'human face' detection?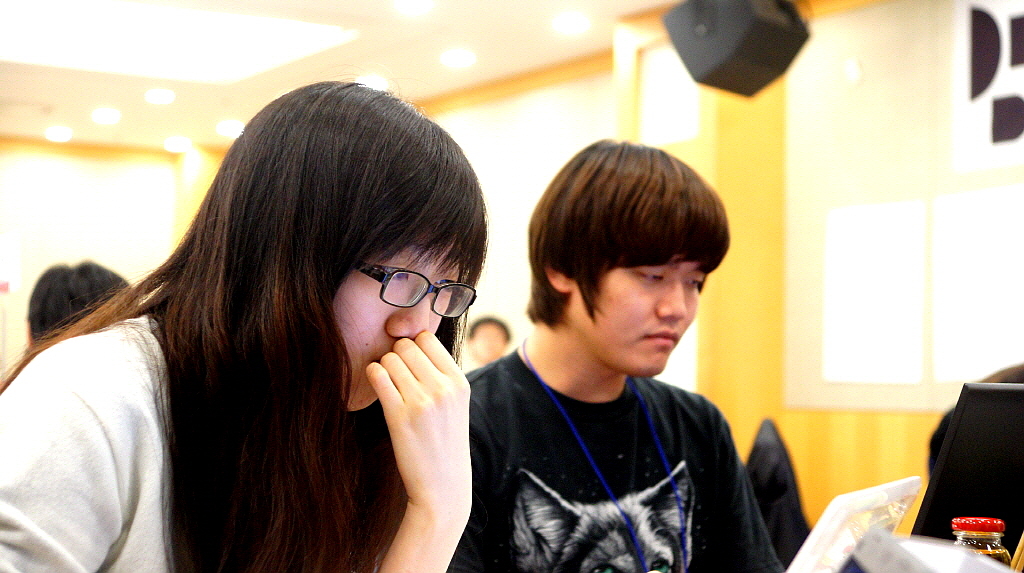
[x1=567, y1=255, x2=706, y2=376]
